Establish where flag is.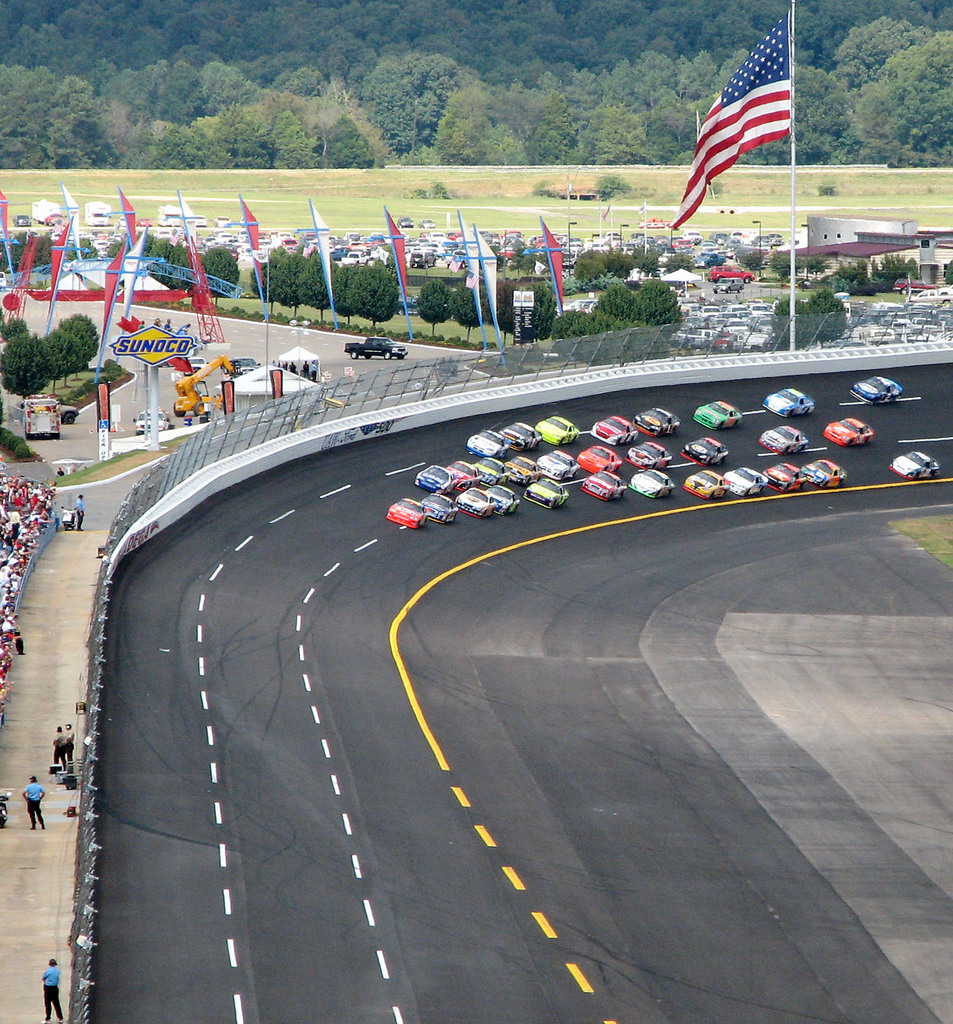
Established at bbox=[97, 246, 122, 318].
